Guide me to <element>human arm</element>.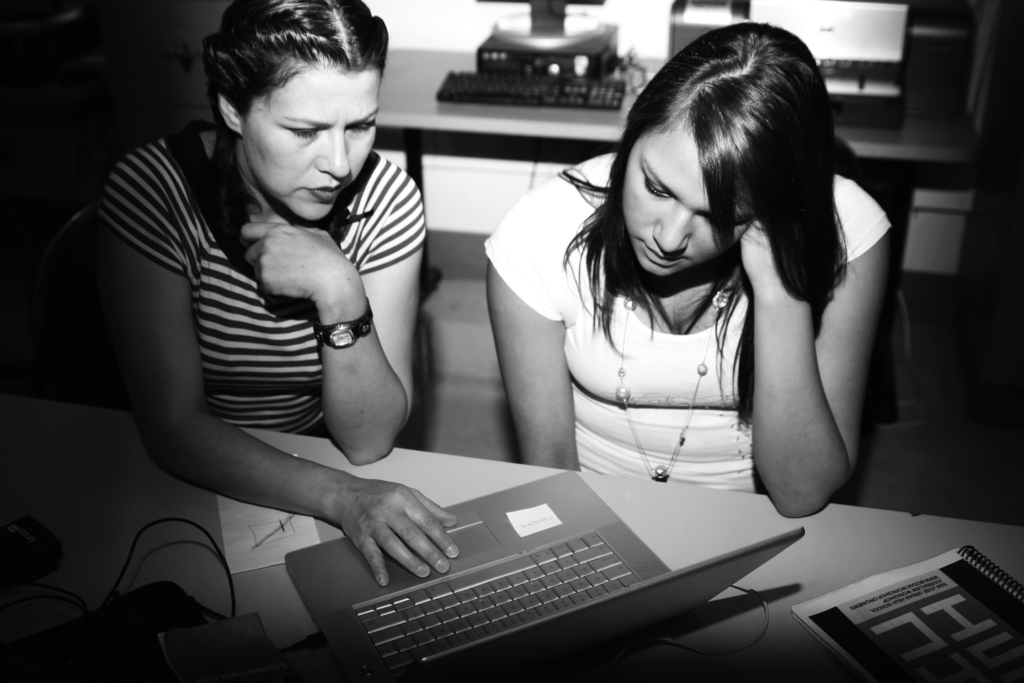
Guidance: bbox(482, 208, 583, 472).
